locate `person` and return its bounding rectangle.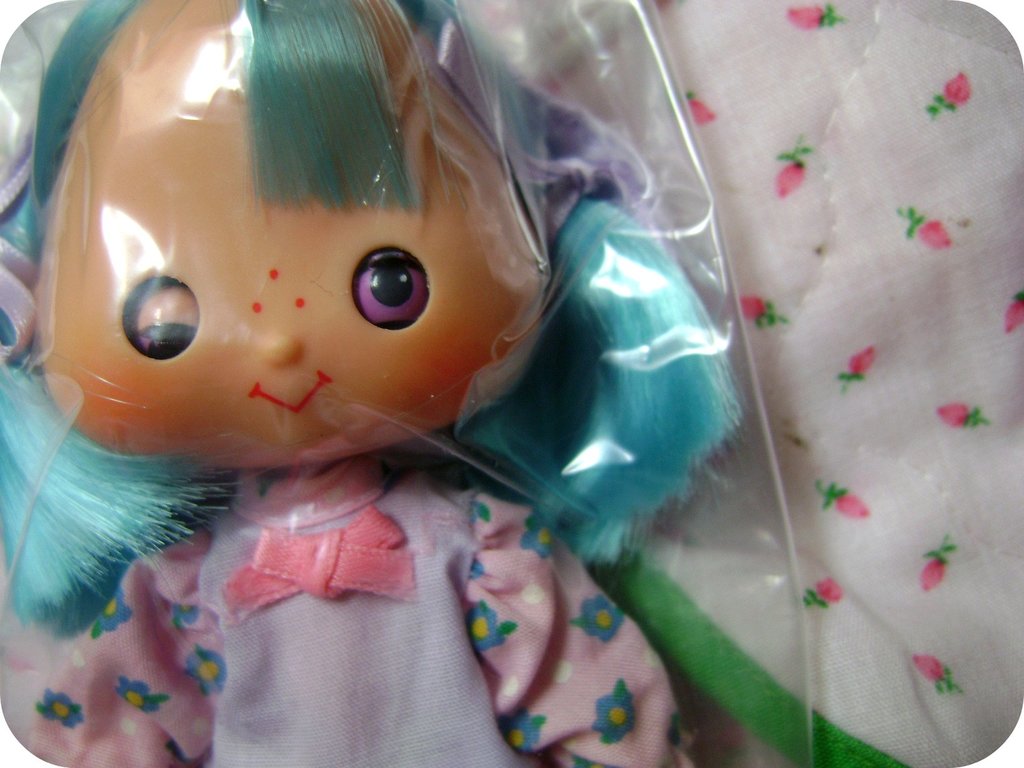
(0, 8, 849, 724).
